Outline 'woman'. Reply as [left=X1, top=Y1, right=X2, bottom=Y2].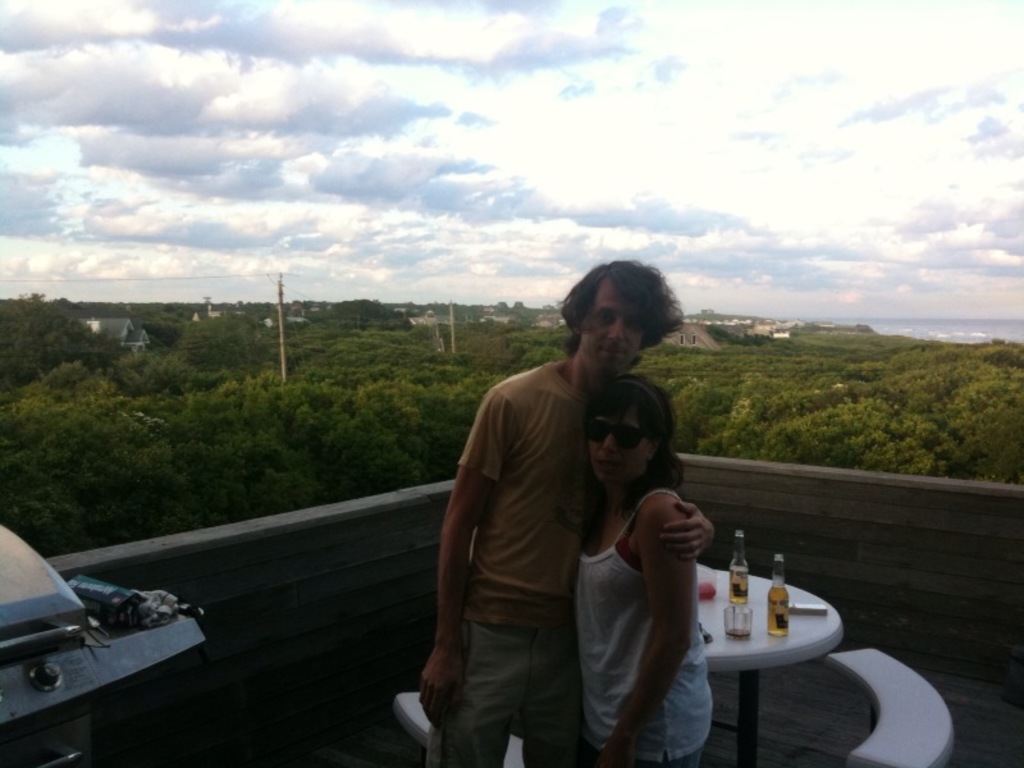
[left=576, top=369, right=714, bottom=767].
